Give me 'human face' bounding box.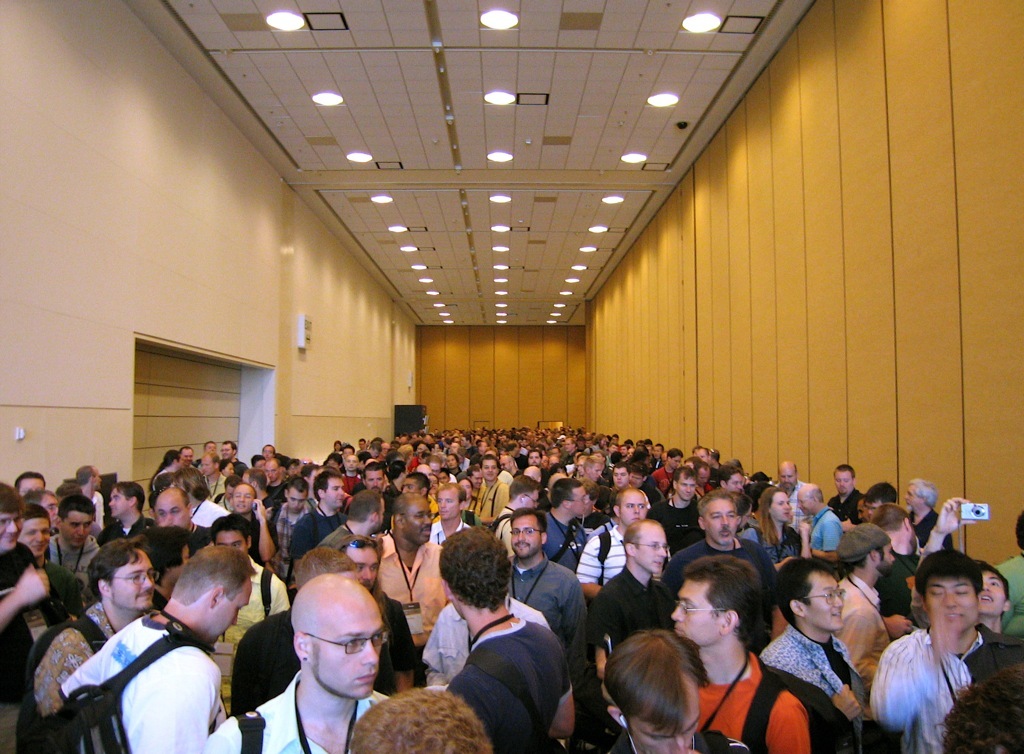
[left=778, top=465, right=795, bottom=487].
